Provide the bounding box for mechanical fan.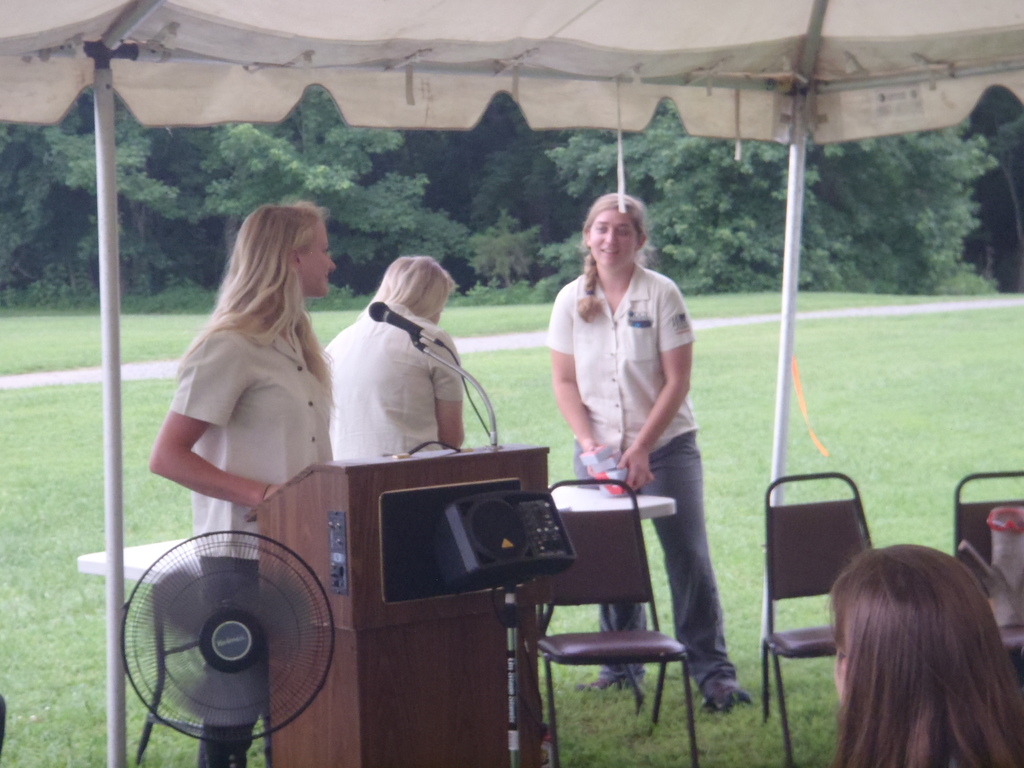
(left=117, top=527, right=337, bottom=767).
